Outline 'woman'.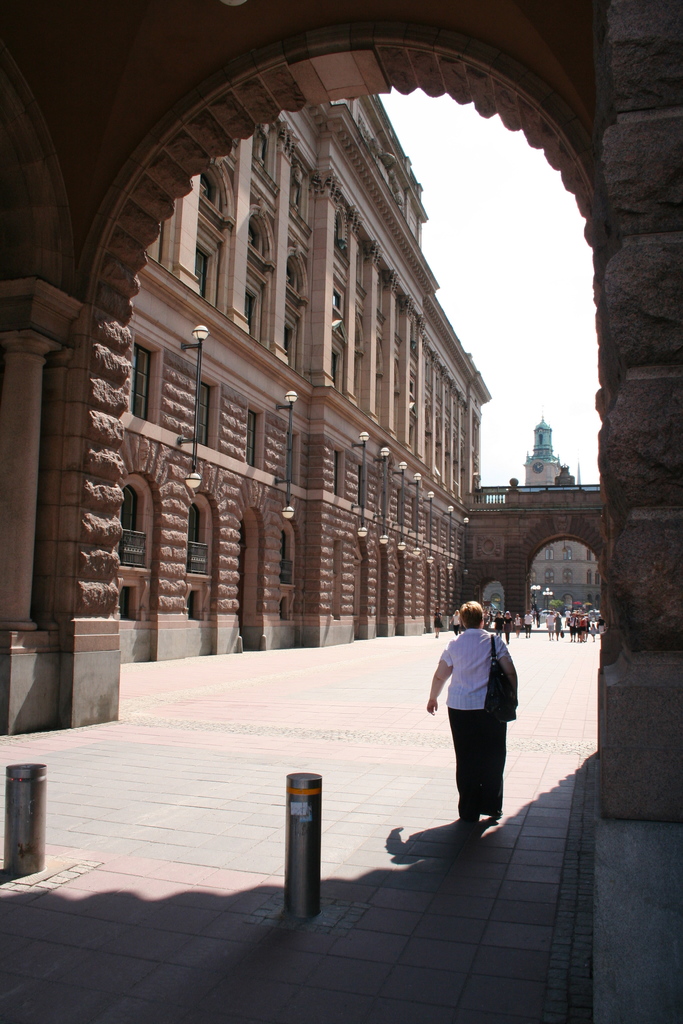
Outline: <region>451, 608, 462, 634</region>.
